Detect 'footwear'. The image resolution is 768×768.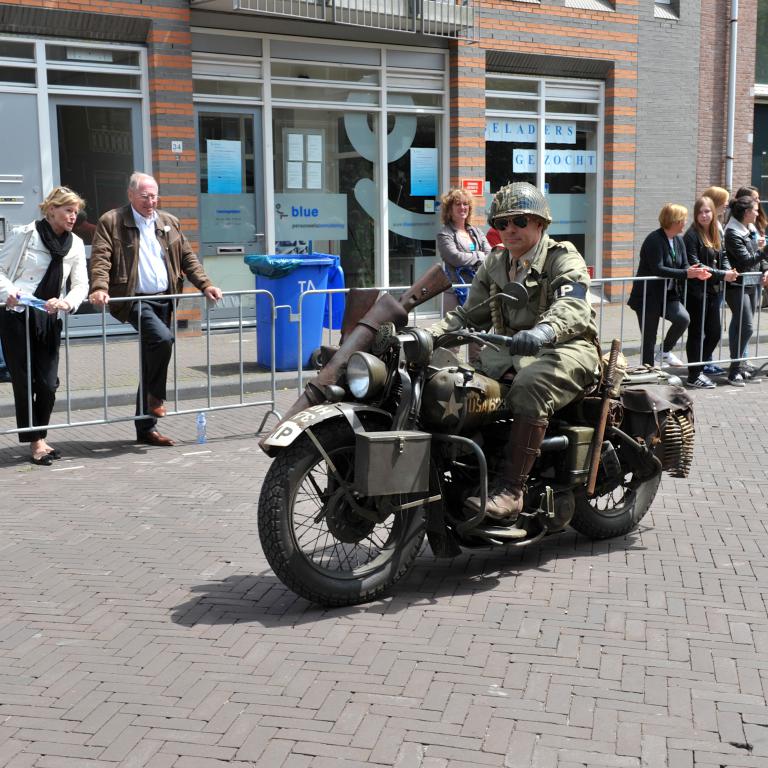
[x1=40, y1=447, x2=60, y2=463].
